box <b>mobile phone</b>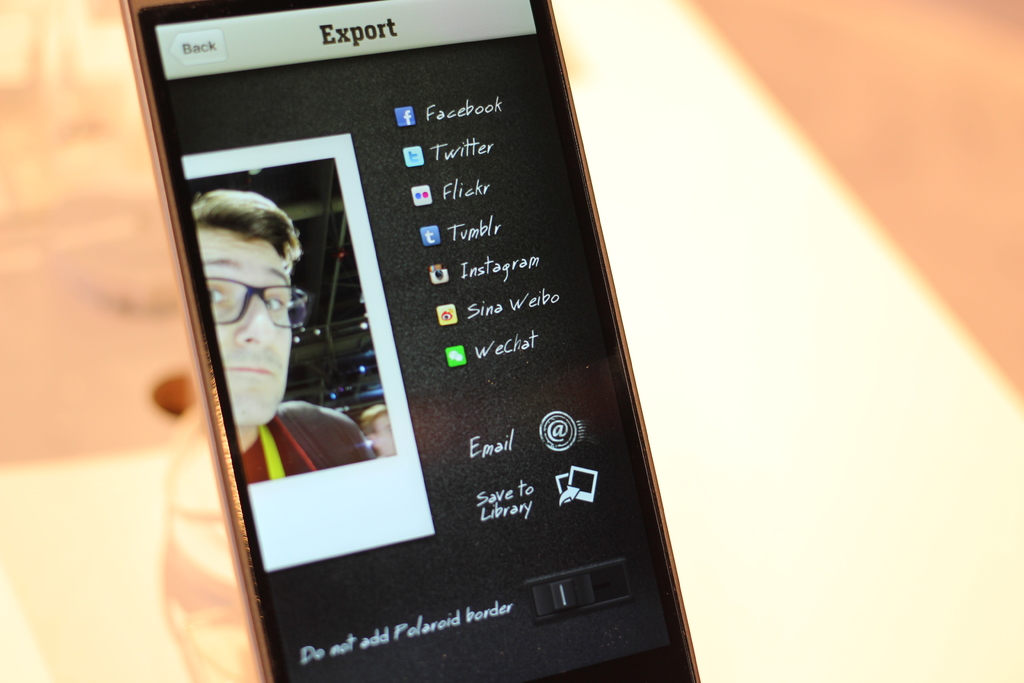
<bbox>116, 0, 702, 682</bbox>
